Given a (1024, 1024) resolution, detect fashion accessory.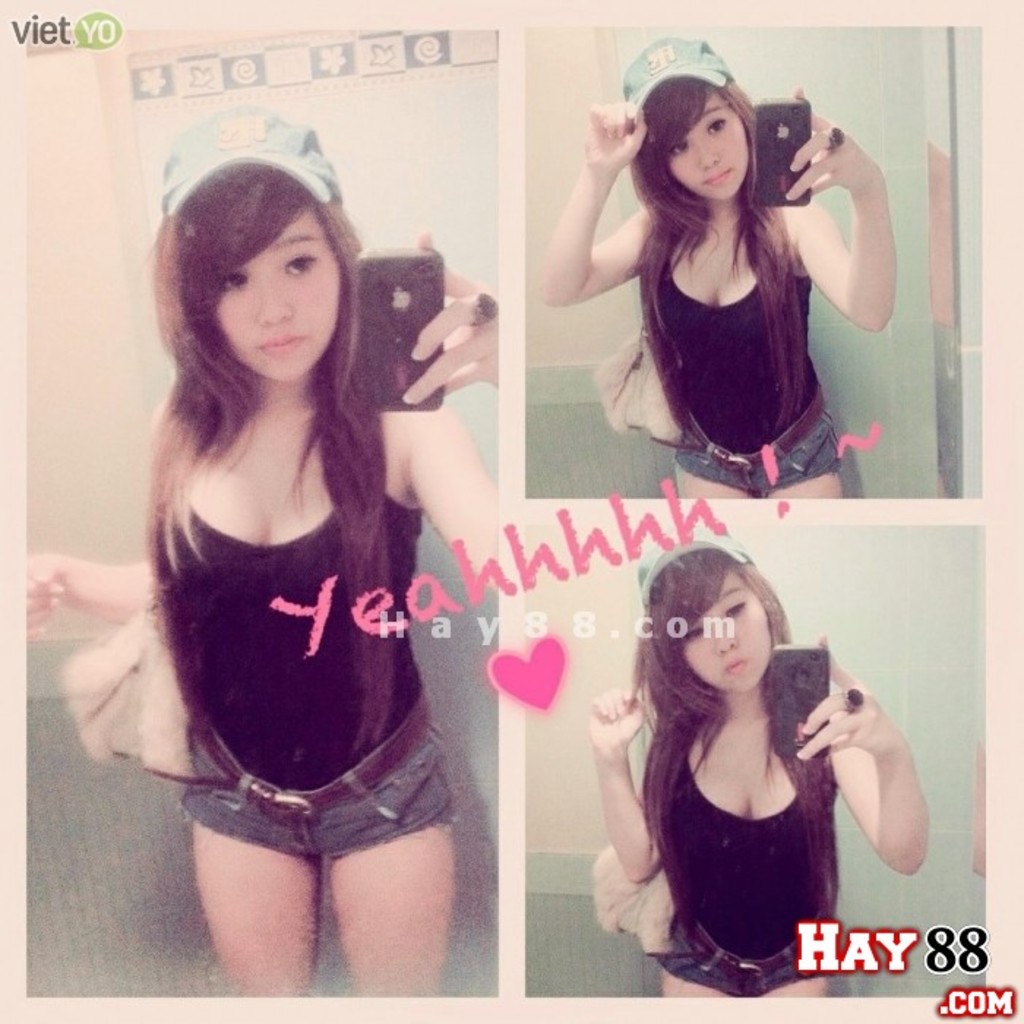
x1=705 y1=922 x2=805 y2=985.
